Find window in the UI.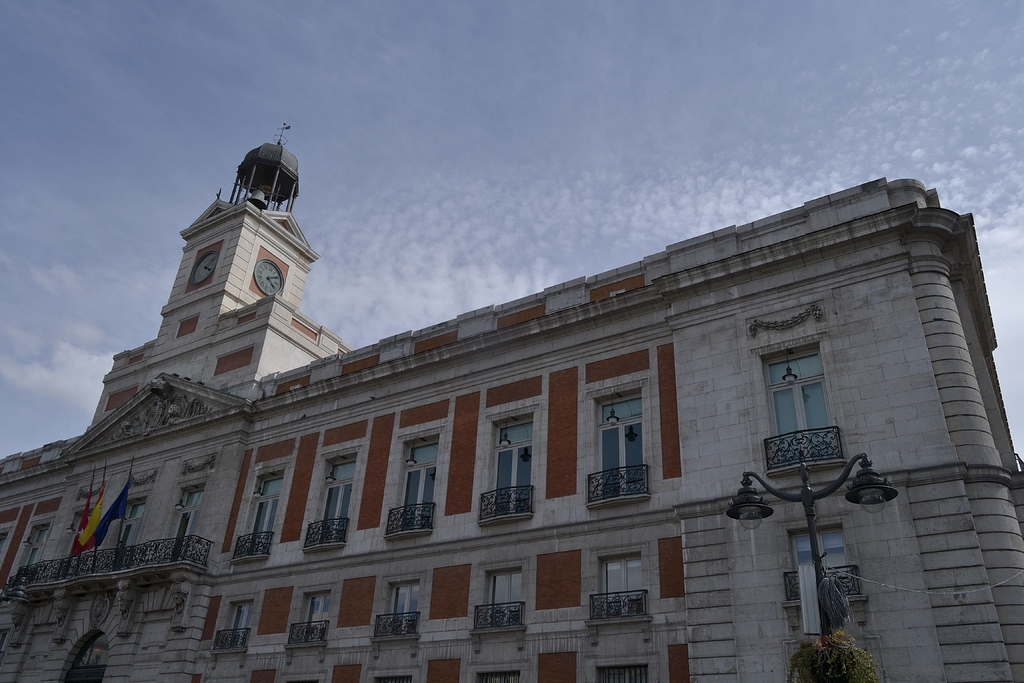
UI element at (382, 434, 442, 534).
